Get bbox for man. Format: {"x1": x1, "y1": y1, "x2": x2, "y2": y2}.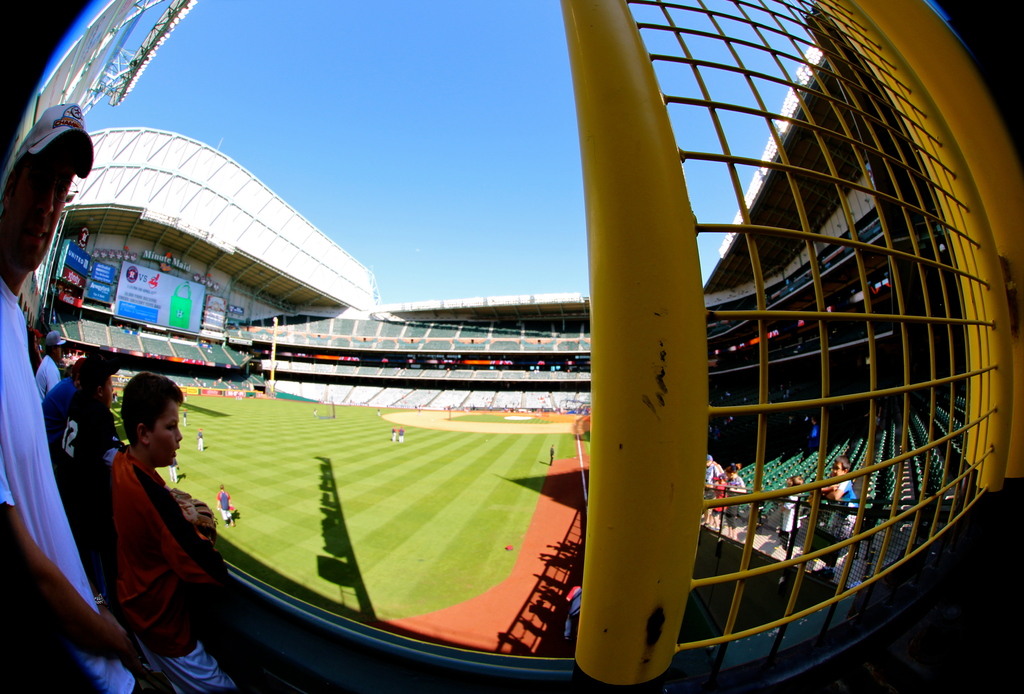
{"x1": 0, "y1": 103, "x2": 166, "y2": 693}.
